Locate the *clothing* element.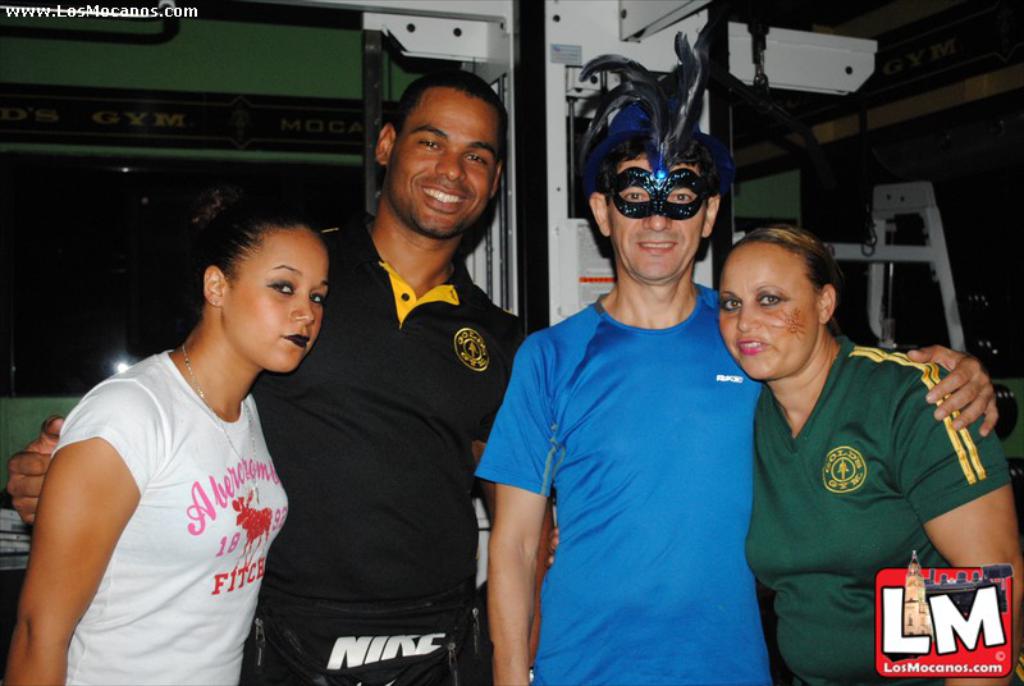
Element bbox: <bbox>484, 221, 762, 671</bbox>.
